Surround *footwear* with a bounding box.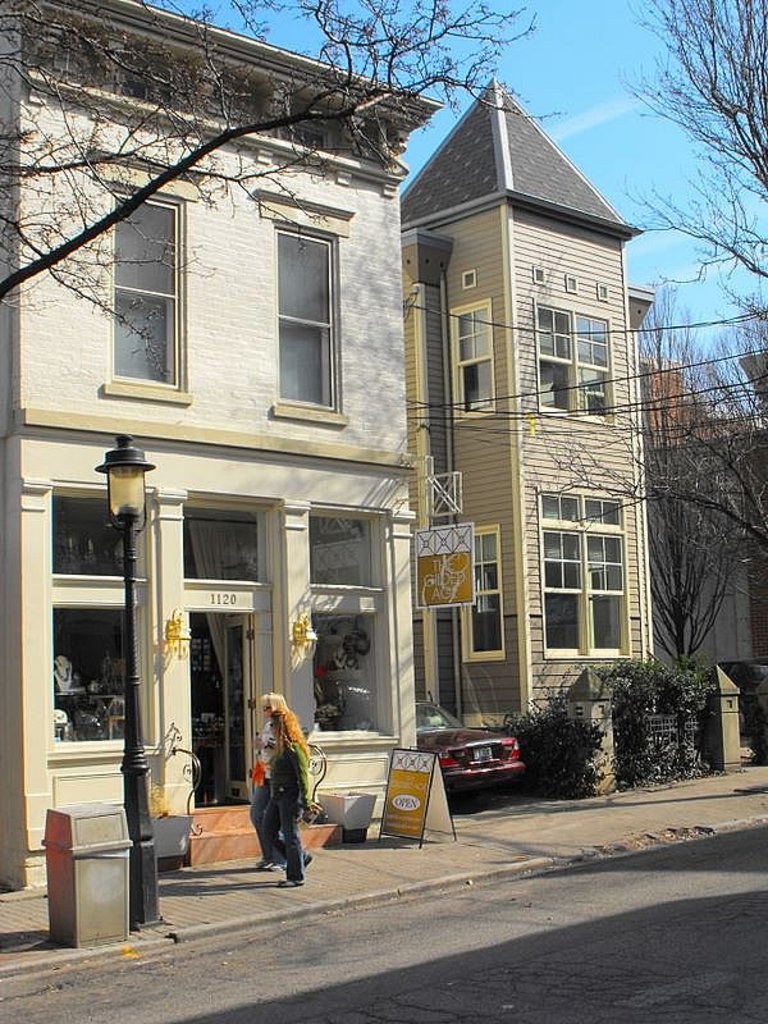
(x1=297, y1=852, x2=316, y2=868).
